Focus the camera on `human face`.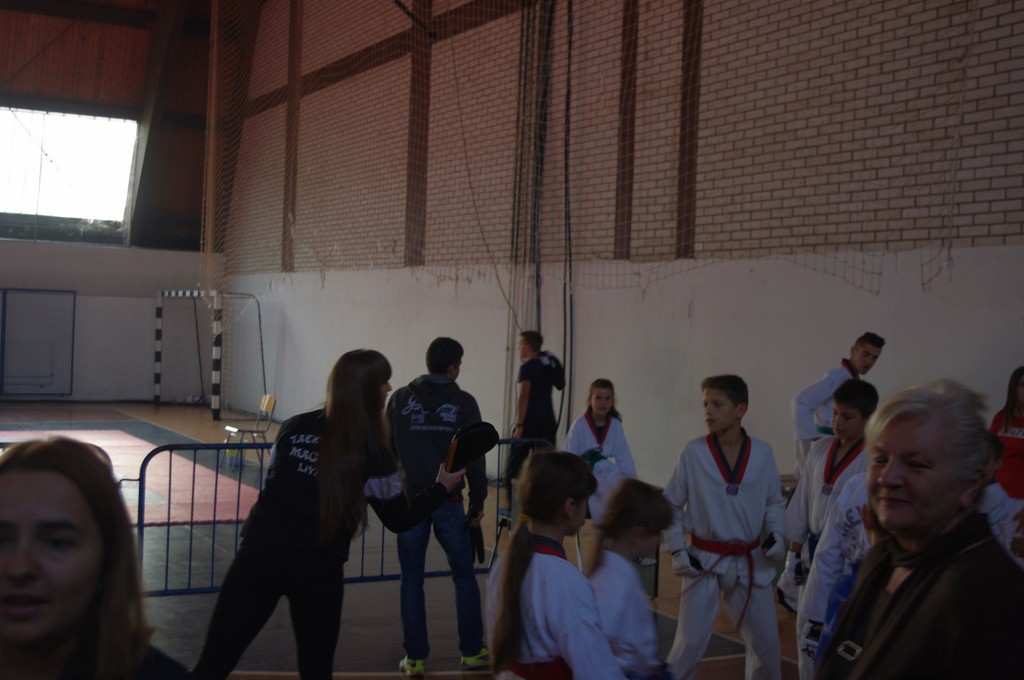
Focus region: crop(634, 527, 664, 558).
